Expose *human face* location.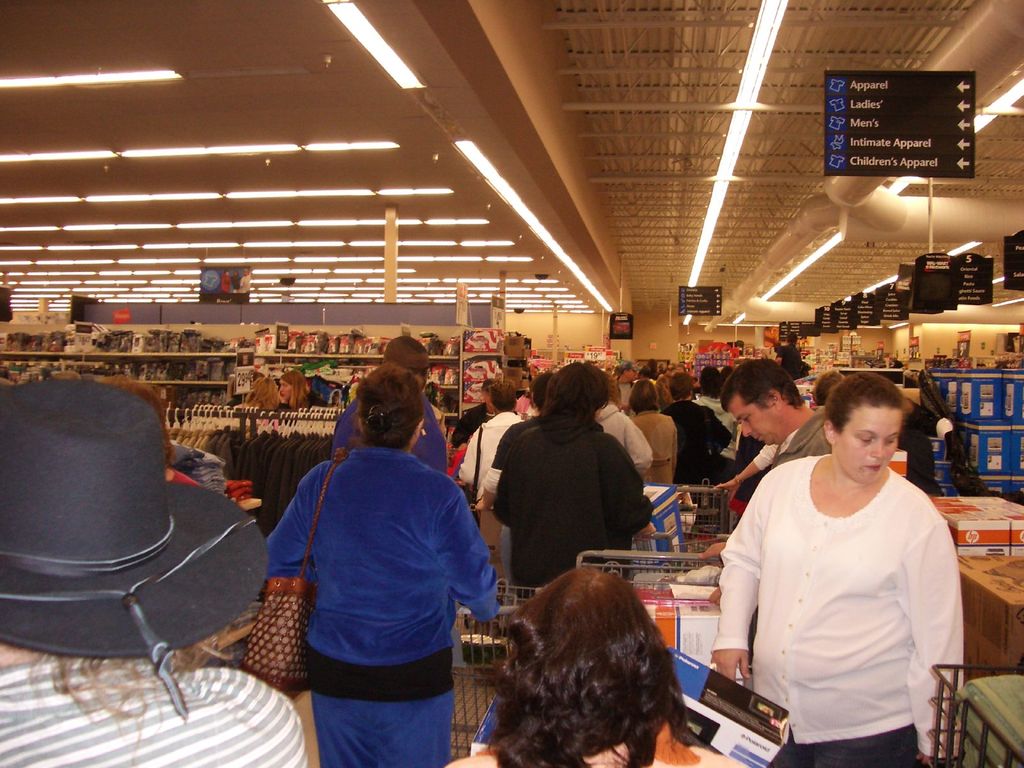
Exposed at pyautogui.locateOnScreen(834, 408, 902, 487).
